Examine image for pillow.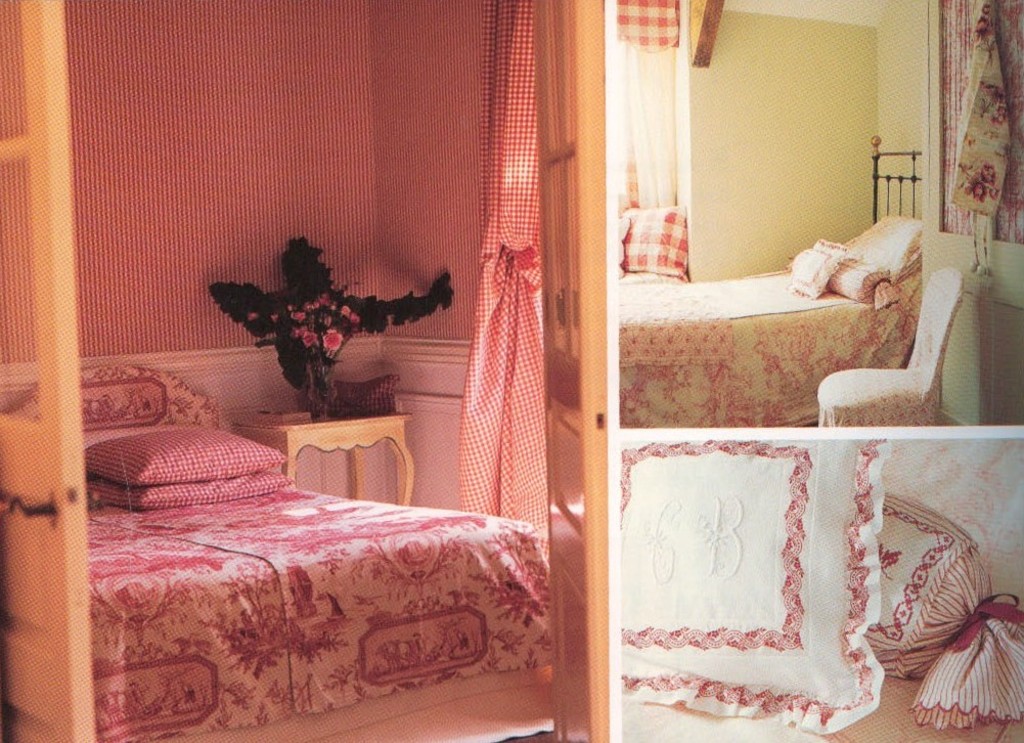
Examination result: x1=81 y1=427 x2=287 y2=477.
